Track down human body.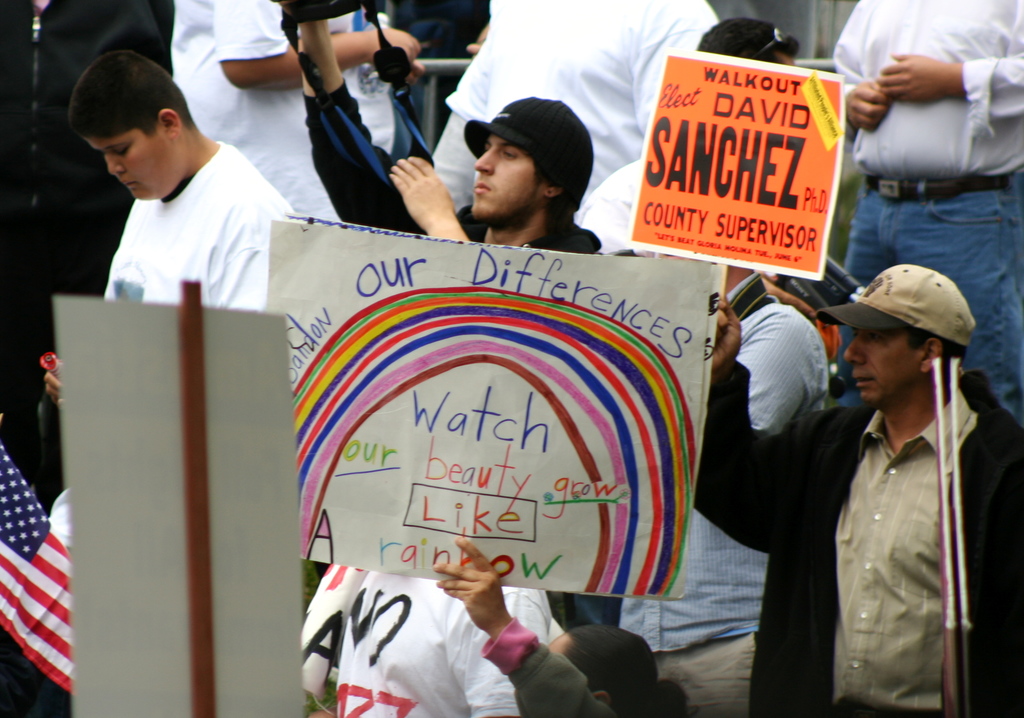
Tracked to pyautogui.locateOnScreen(826, 13, 1011, 306).
